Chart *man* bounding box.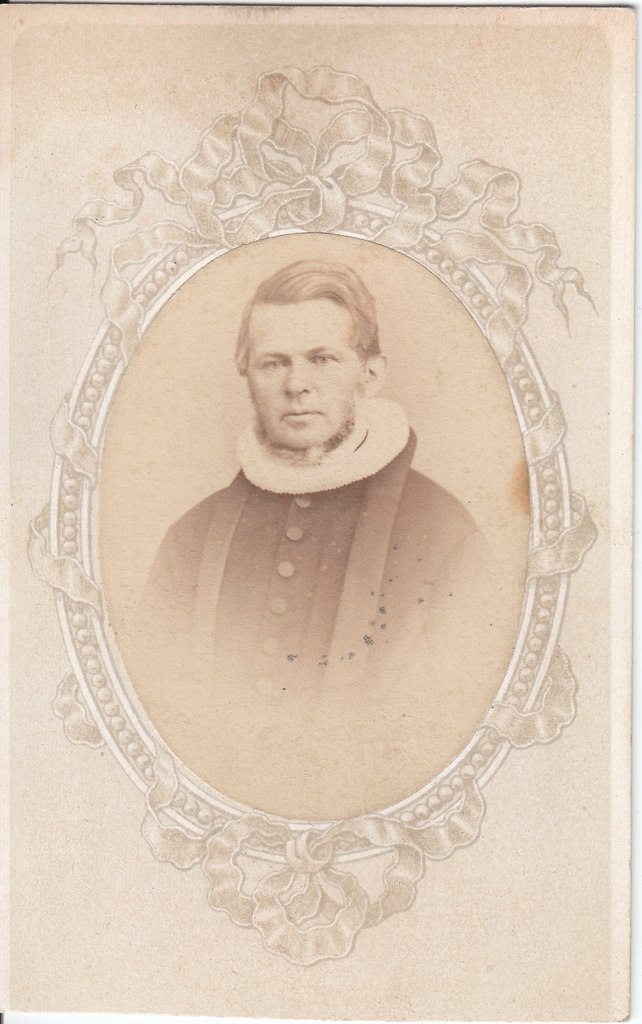
Charted: x1=76, y1=193, x2=528, y2=883.
